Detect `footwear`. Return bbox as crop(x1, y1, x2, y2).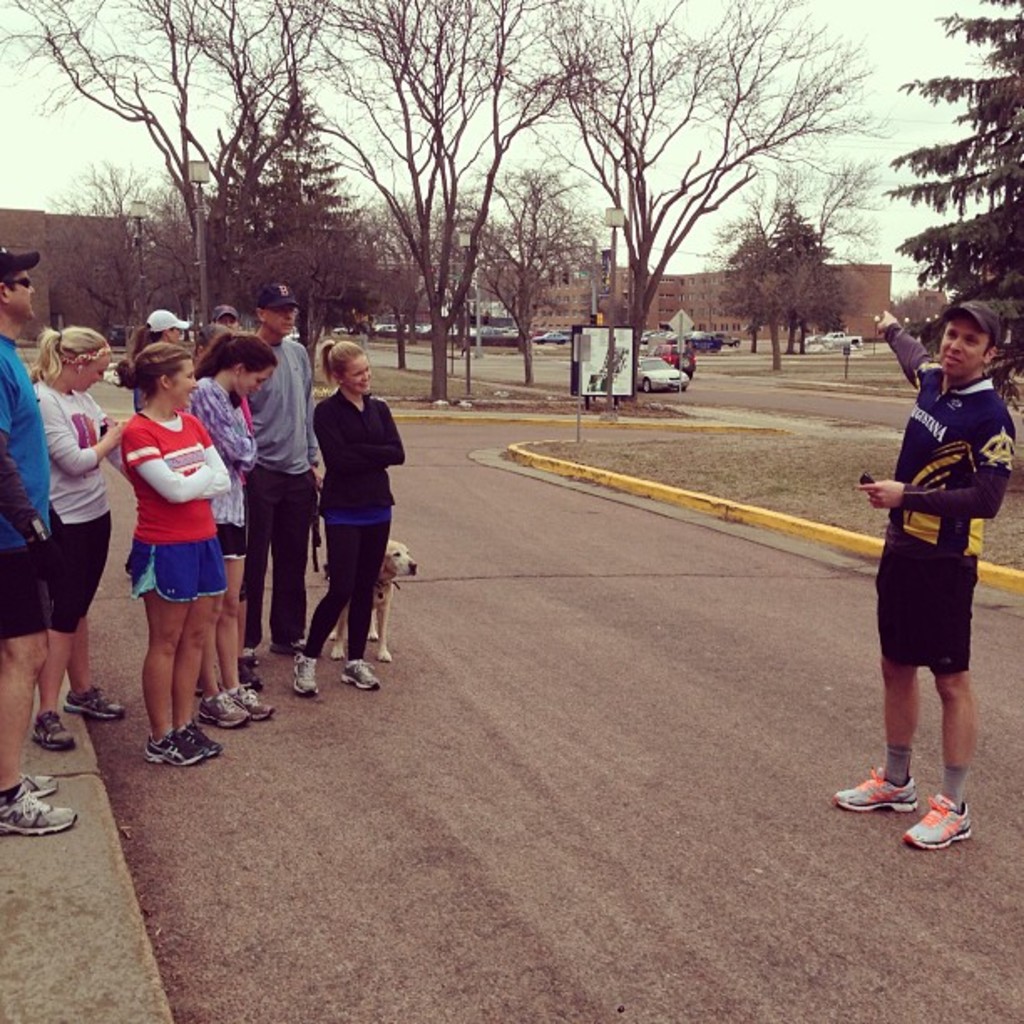
crop(293, 658, 316, 696).
